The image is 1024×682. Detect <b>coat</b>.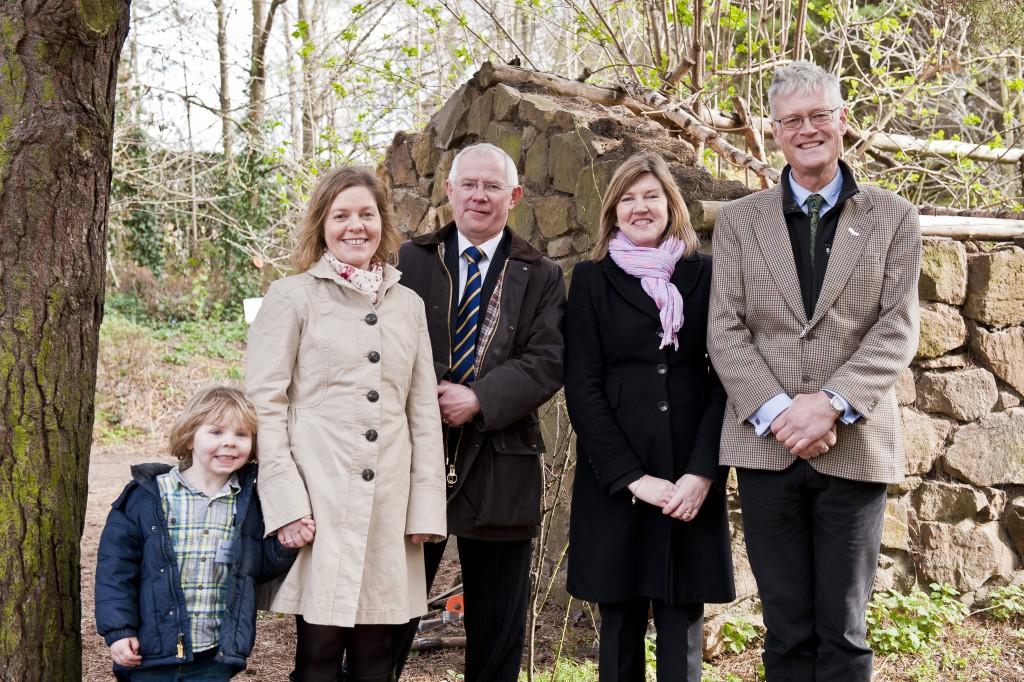
Detection: <bbox>251, 189, 450, 665</bbox>.
